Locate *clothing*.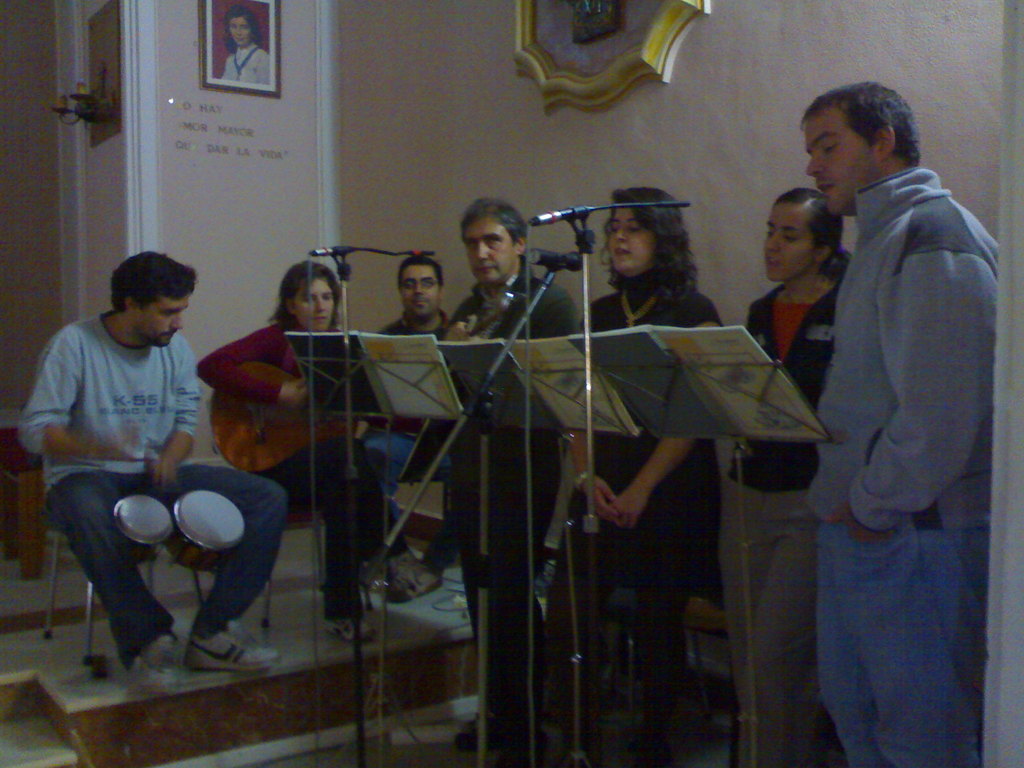
Bounding box: [583,276,722,728].
